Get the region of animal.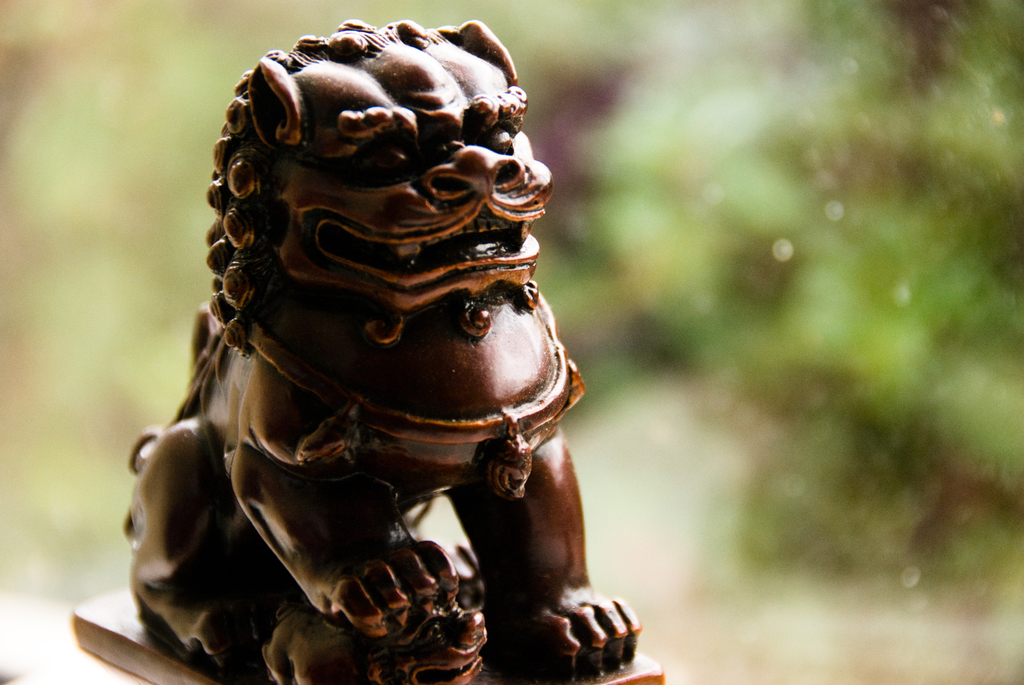
rect(138, 19, 645, 684).
